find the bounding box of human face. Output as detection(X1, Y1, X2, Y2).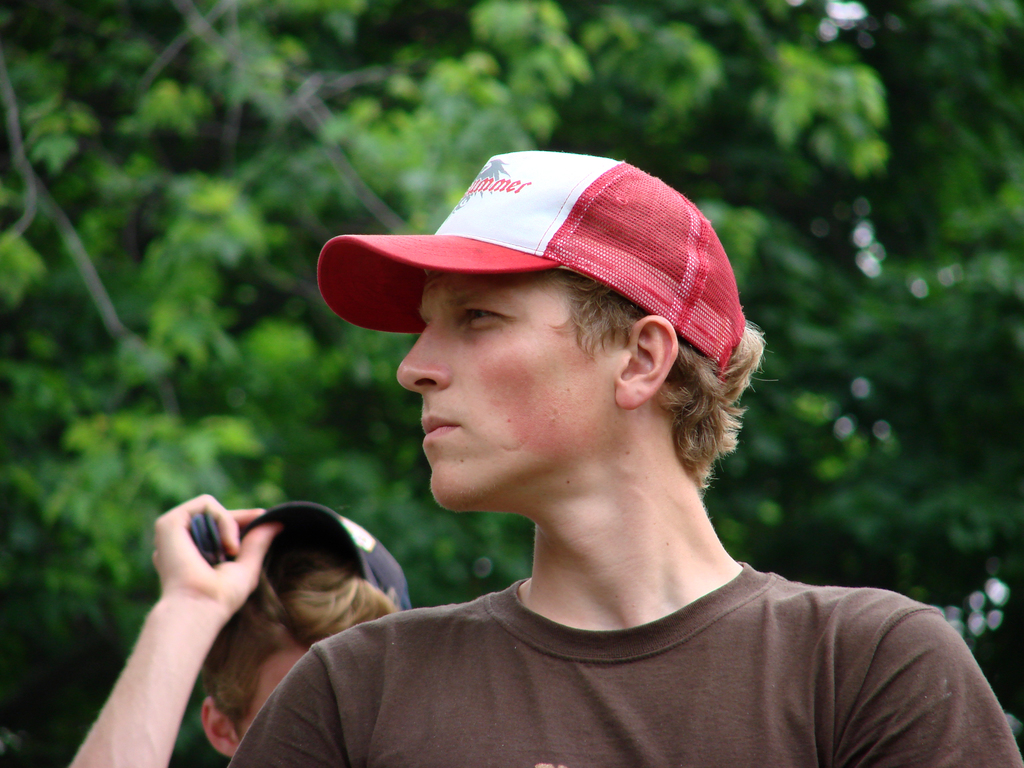
detection(241, 646, 308, 729).
